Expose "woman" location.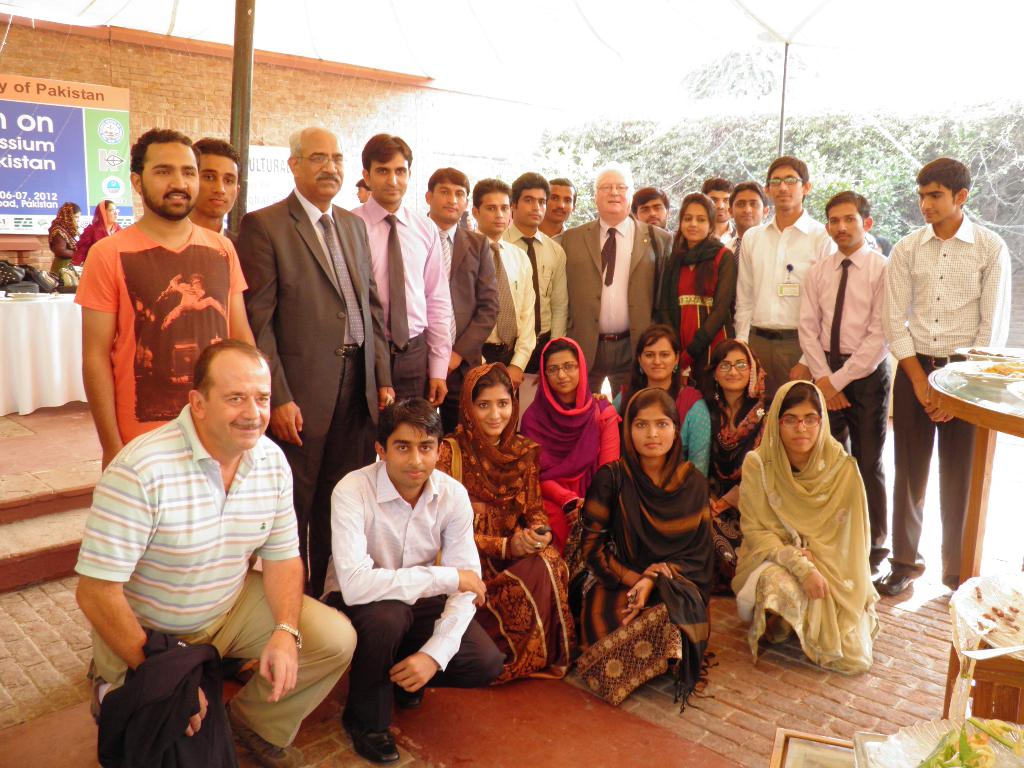
Exposed at (x1=65, y1=195, x2=125, y2=266).
